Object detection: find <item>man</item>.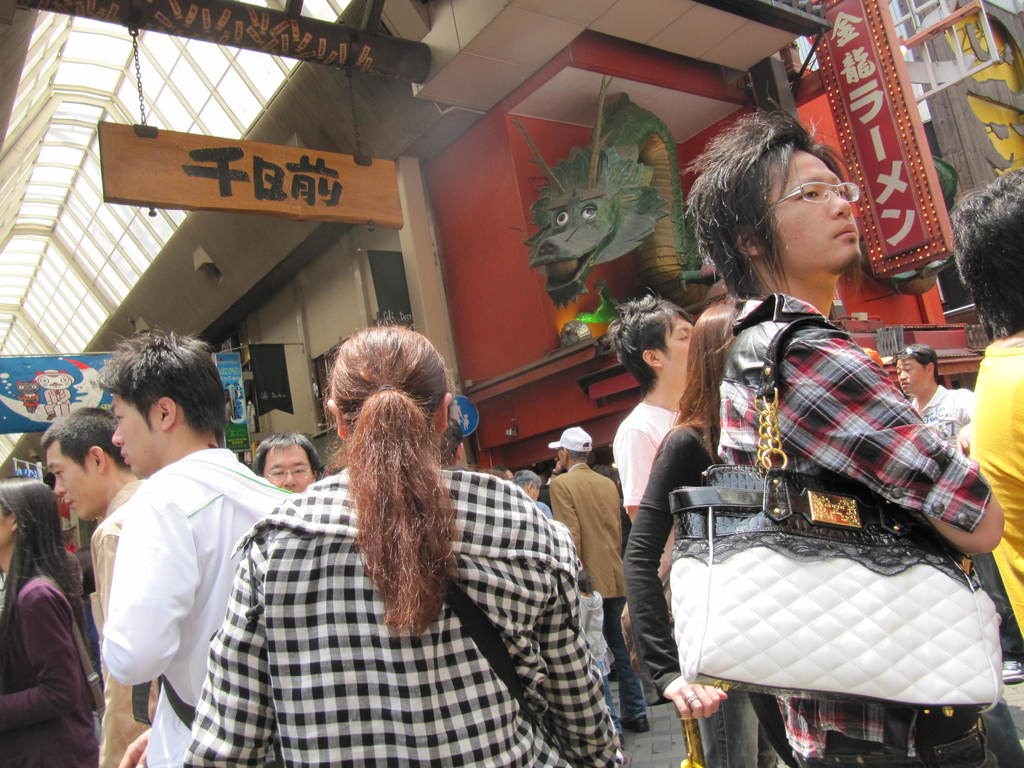
detection(966, 156, 1022, 659).
